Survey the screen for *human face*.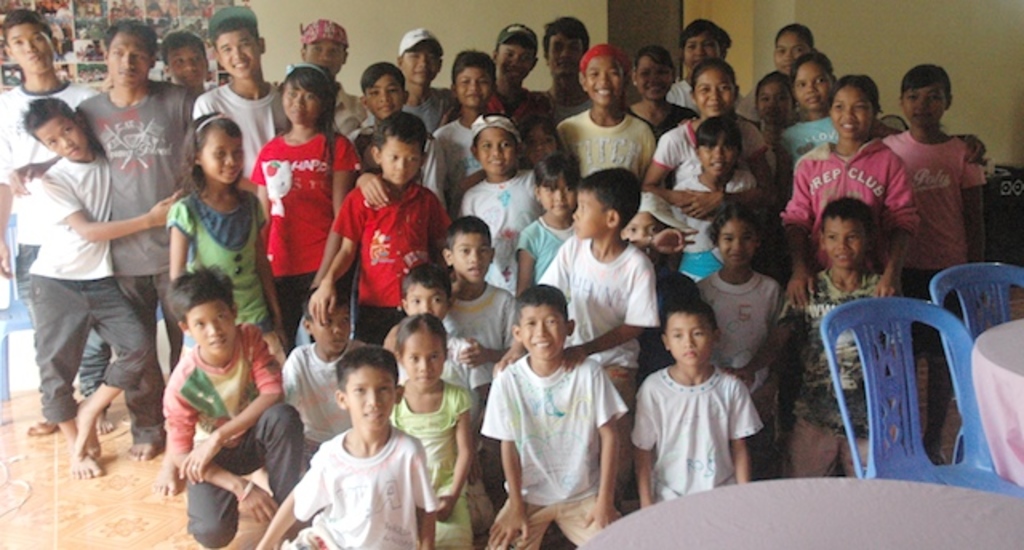
Survey found: {"x1": 517, "y1": 304, "x2": 568, "y2": 360}.
